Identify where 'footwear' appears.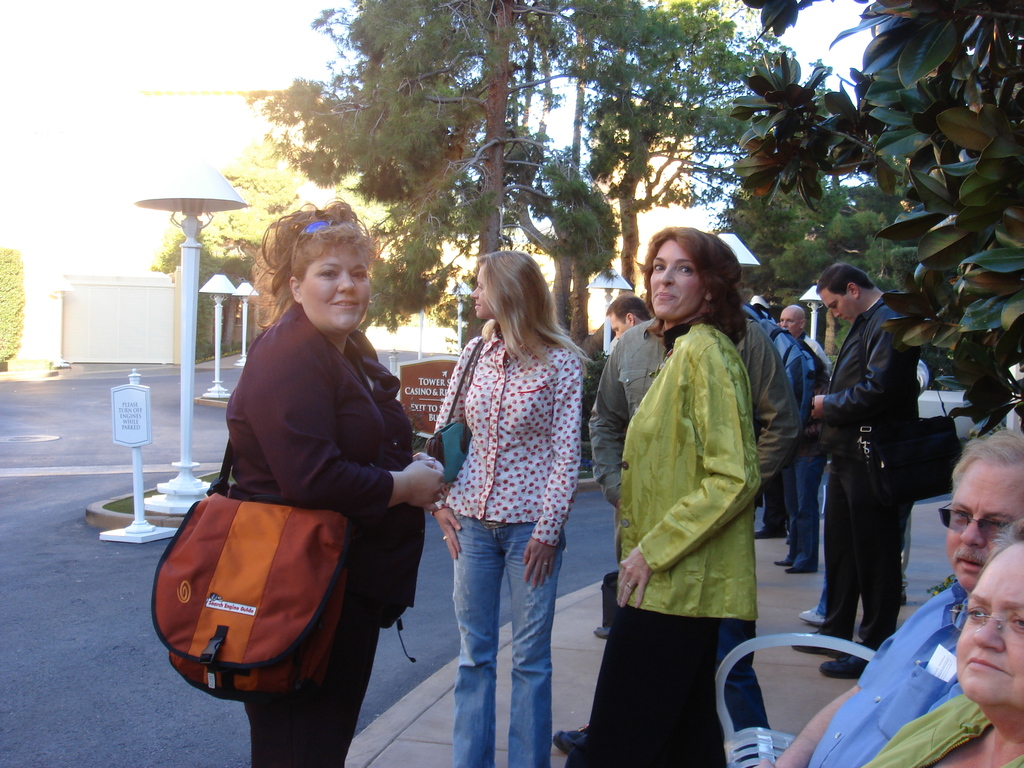
Appears at (788, 628, 842, 657).
